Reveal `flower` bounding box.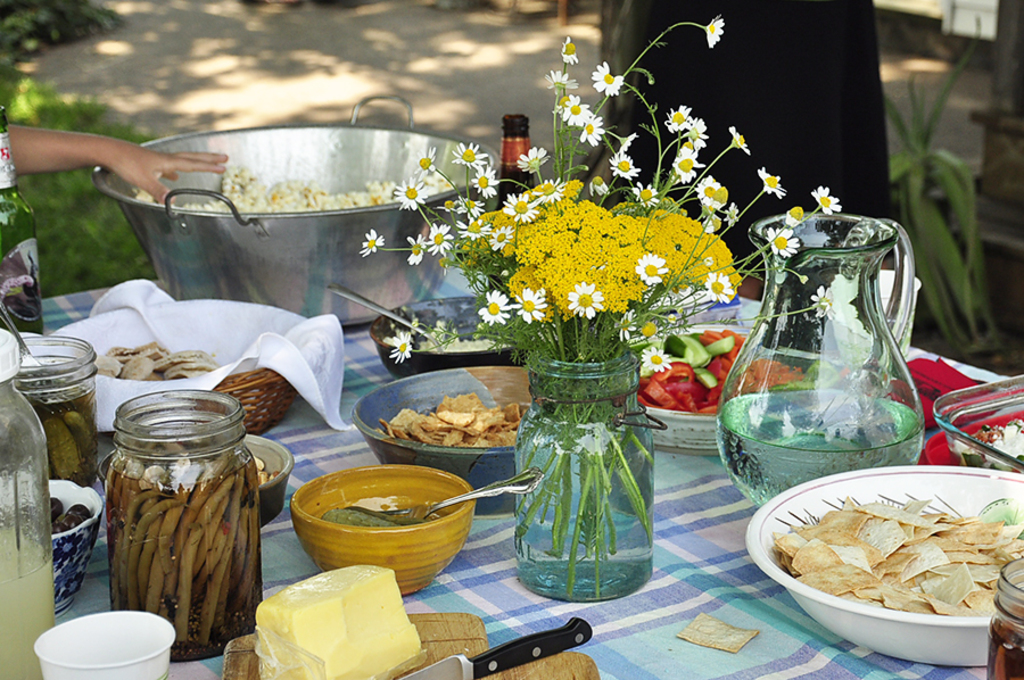
Revealed: select_region(702, 269, 734, 302).
